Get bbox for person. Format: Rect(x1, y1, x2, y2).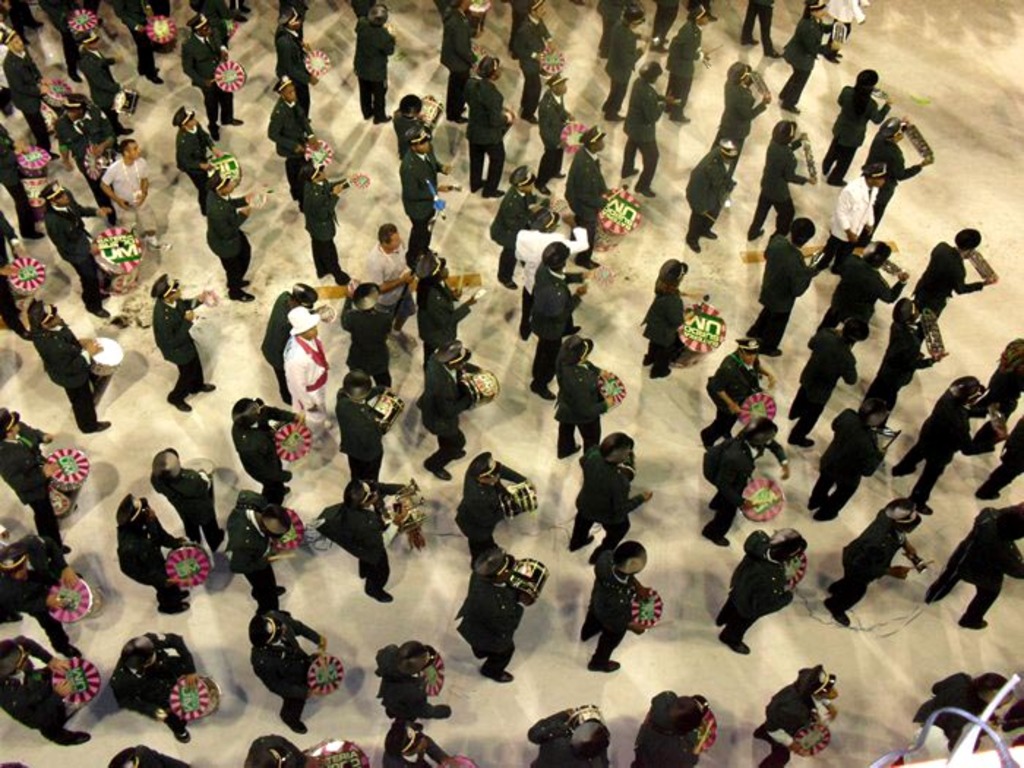
Rect(696, 415, 790, 541).
